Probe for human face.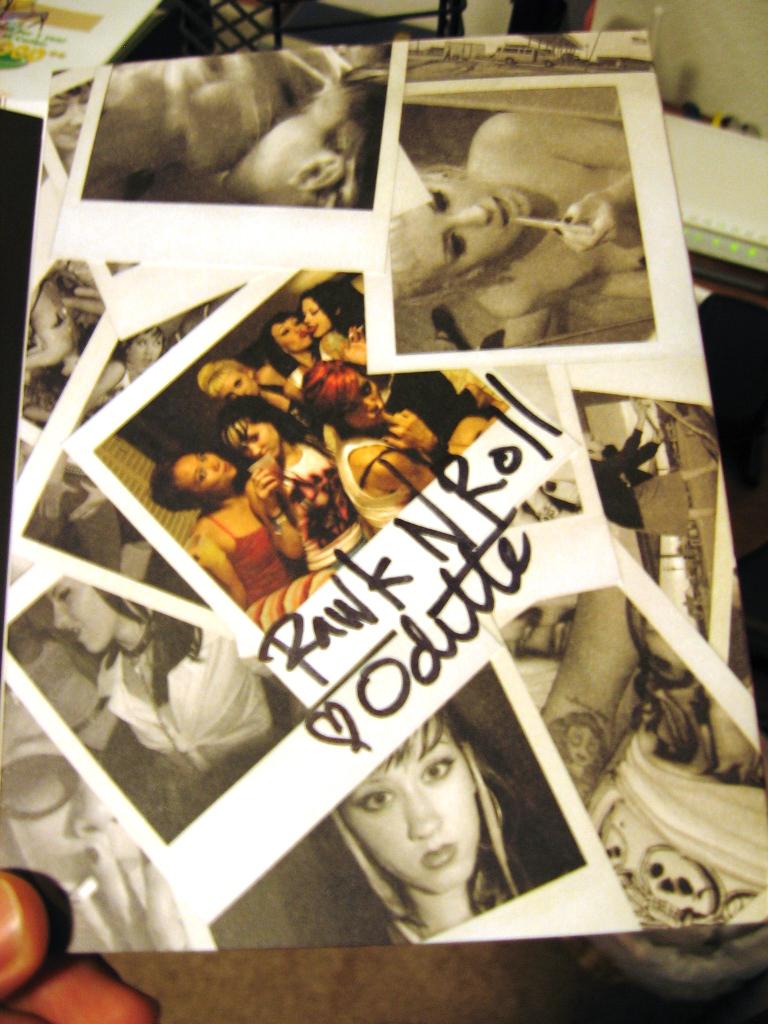
Probe result: left=410, top=176, right=536, bottom=268.
